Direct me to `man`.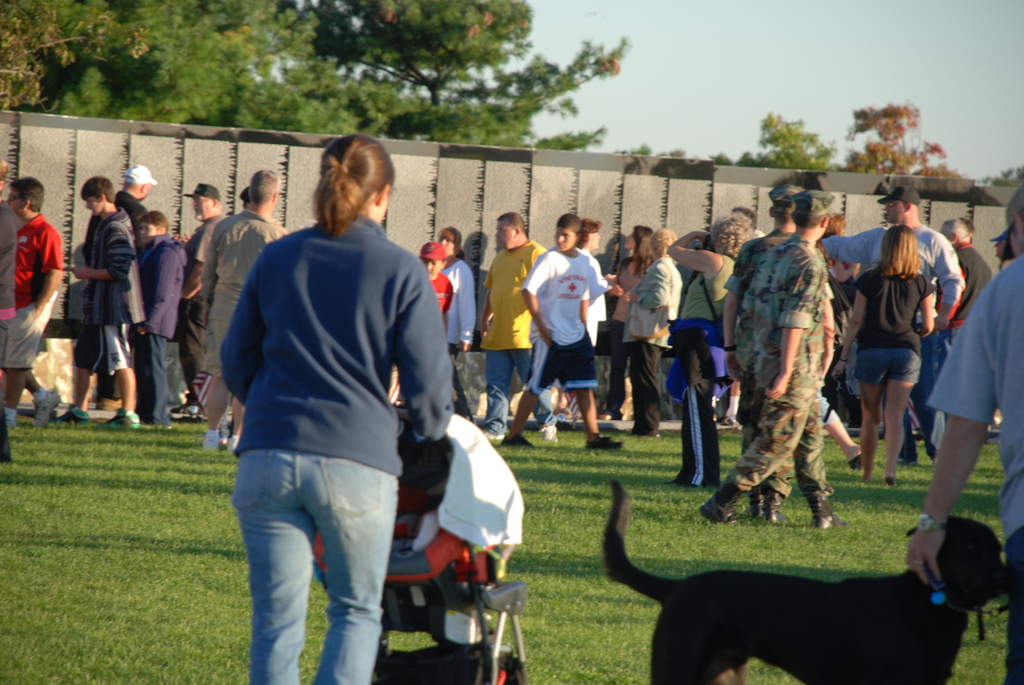
Direction: box(5, 175, 65, 439).
